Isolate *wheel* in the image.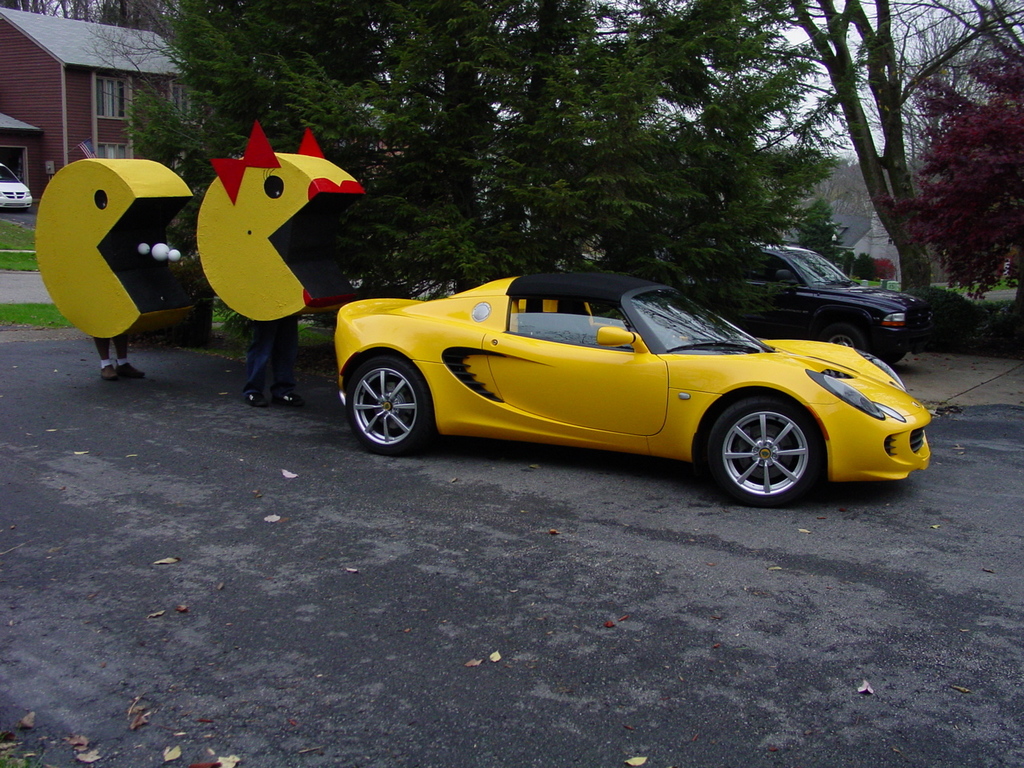
Isolated region: BBox(702, 396, 832, 504).
